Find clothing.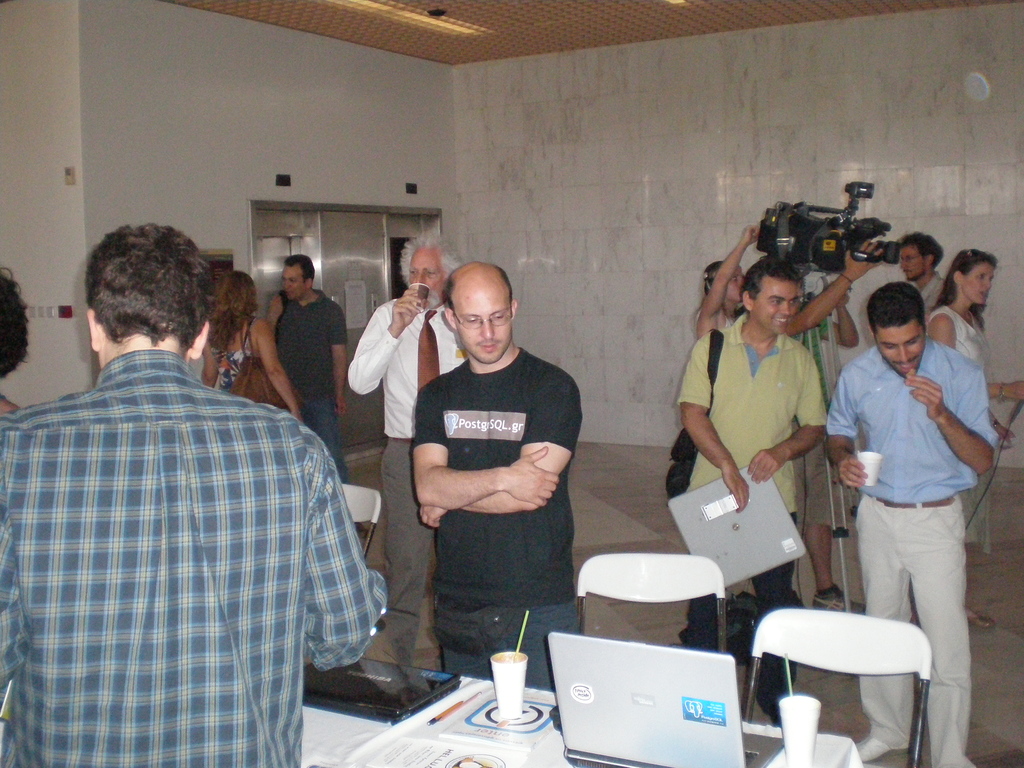
select_region(831, 249, 901, 378).
